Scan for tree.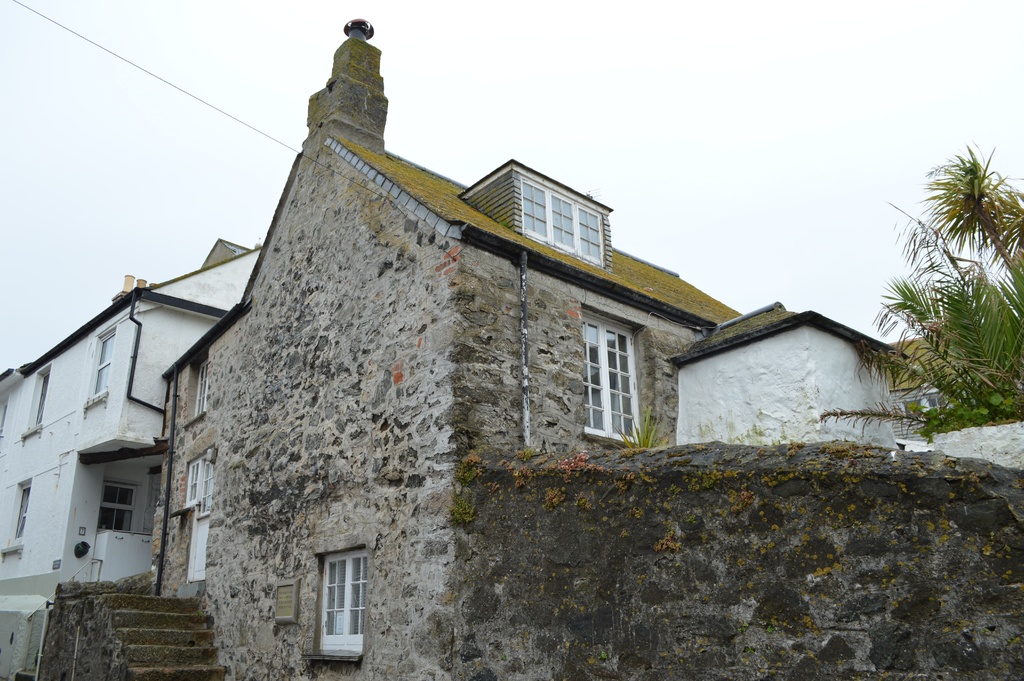
Scan result: 858,99,1020,469.
